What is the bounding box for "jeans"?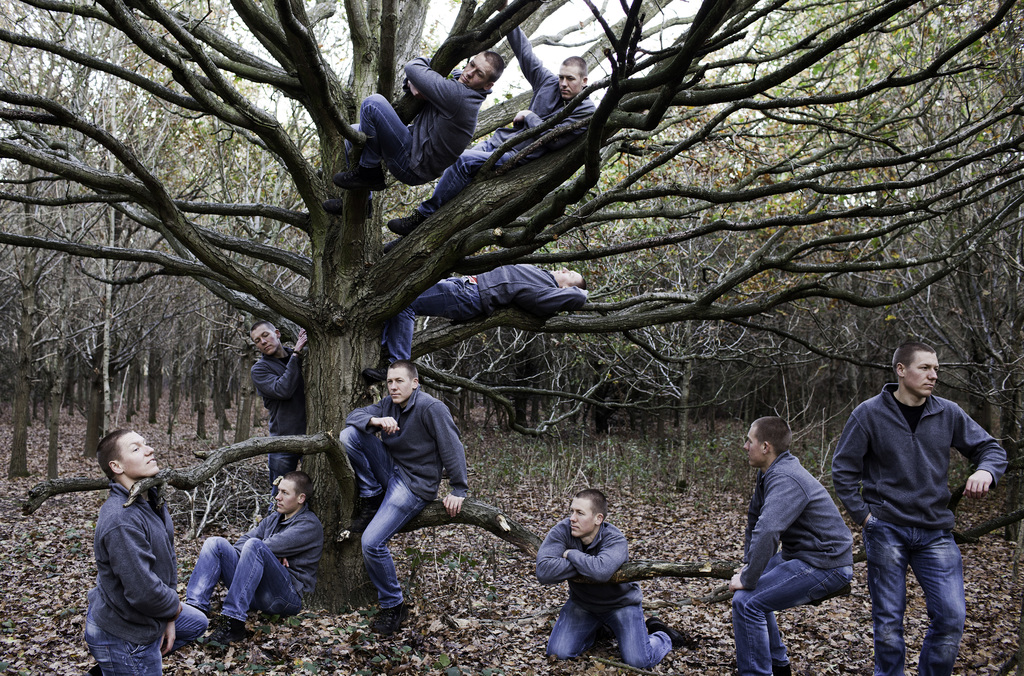
locate(262, 448, 296, 474).
